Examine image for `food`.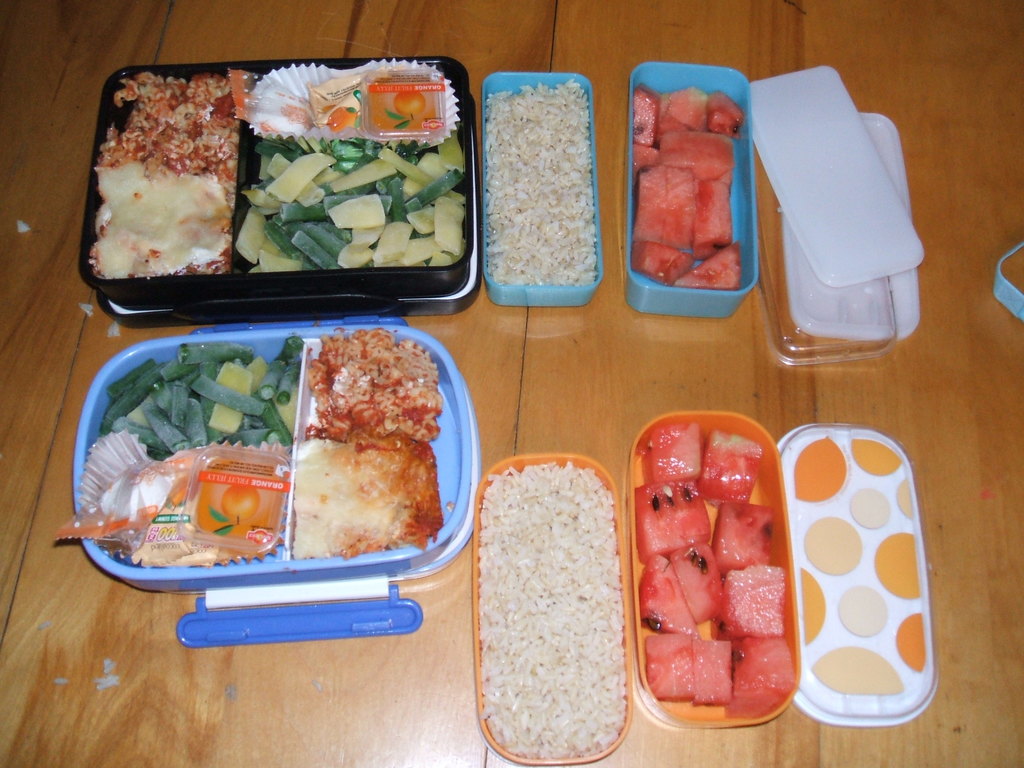
Examination result: bbox=[272, 358, 435, 554].
